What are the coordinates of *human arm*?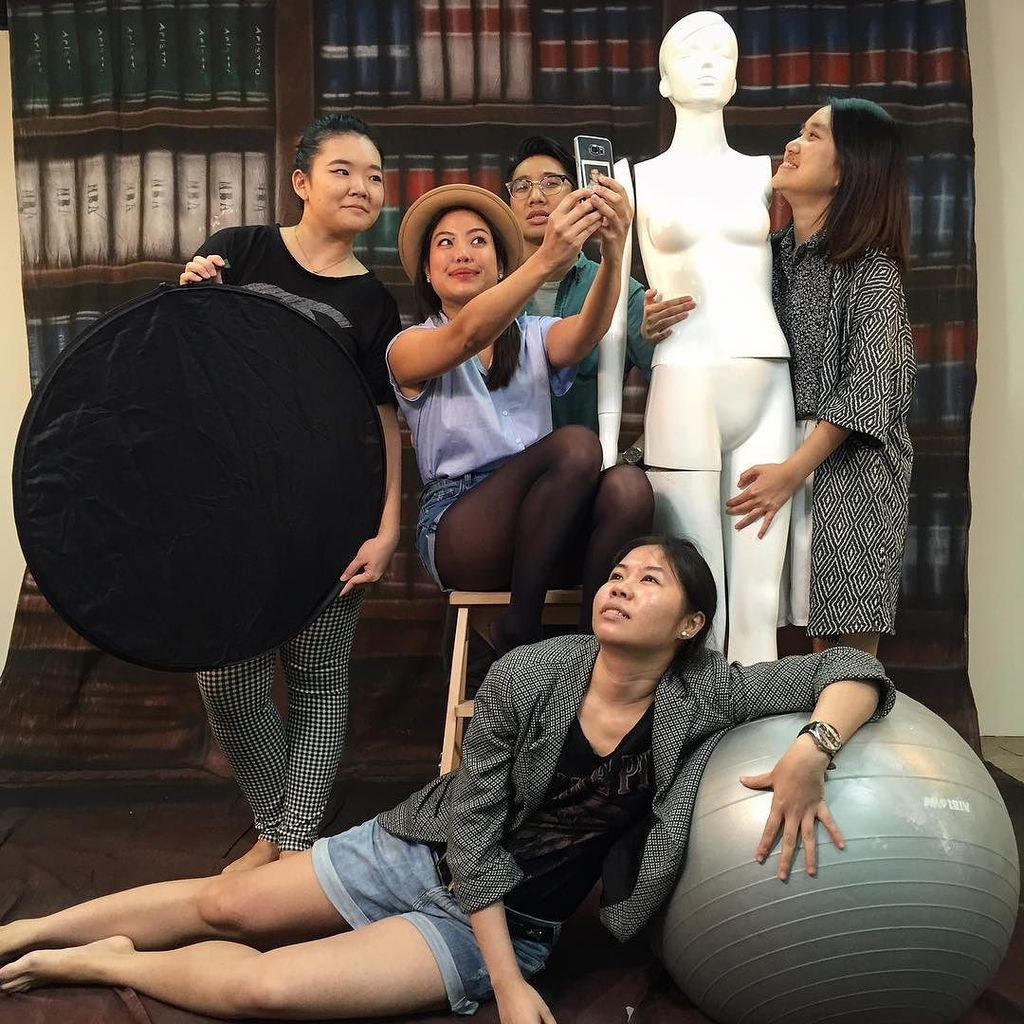
[721, 248, 906, 540].
